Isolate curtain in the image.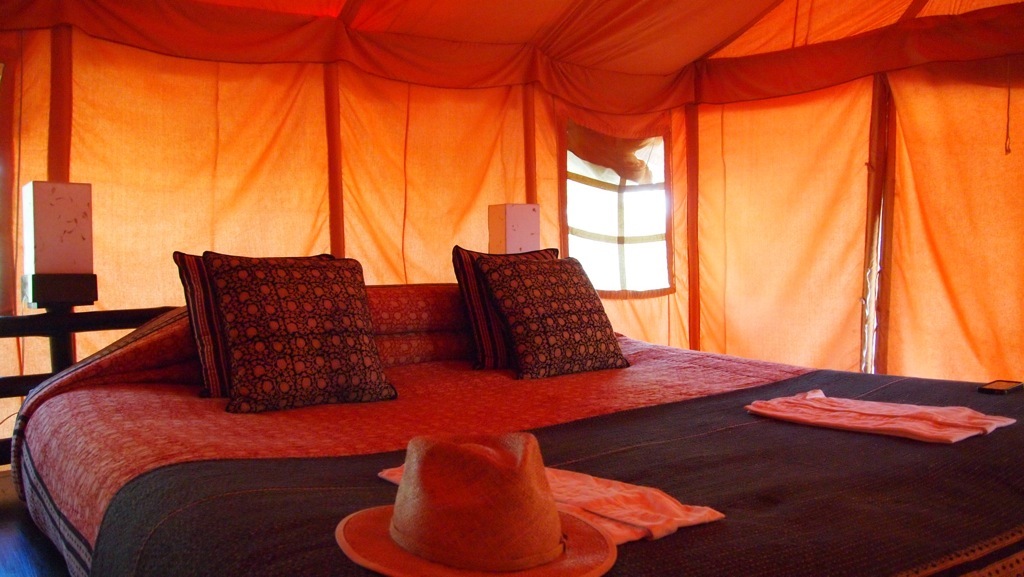
Isolated region: x1=0, y1=0, x2=1023, y2=476.
